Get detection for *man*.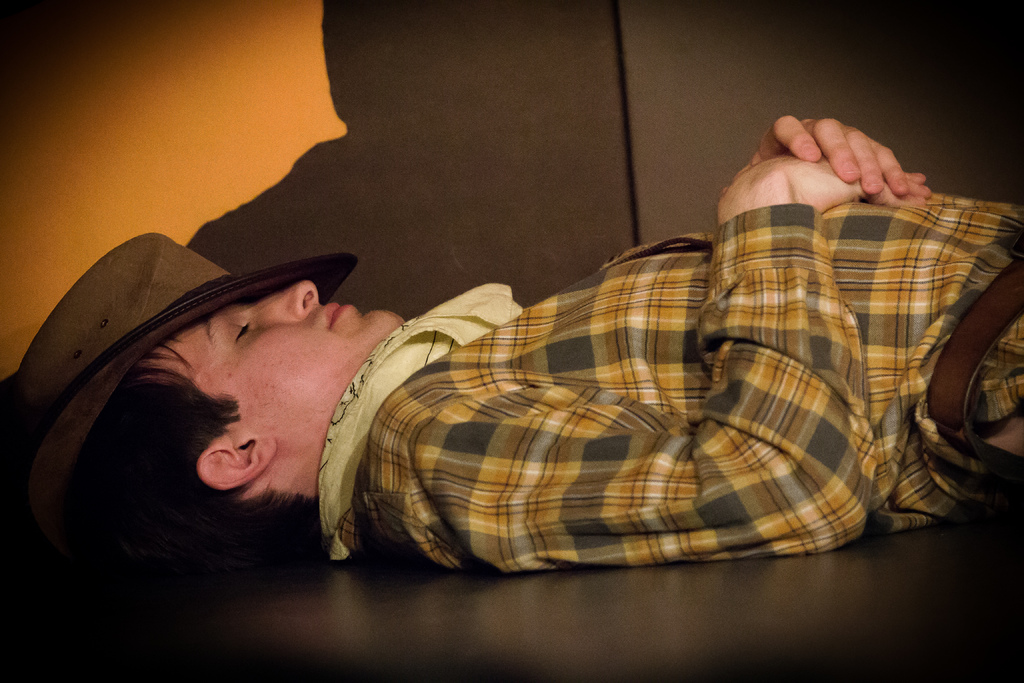
Detection: rect(149, 107, 993, 607).
